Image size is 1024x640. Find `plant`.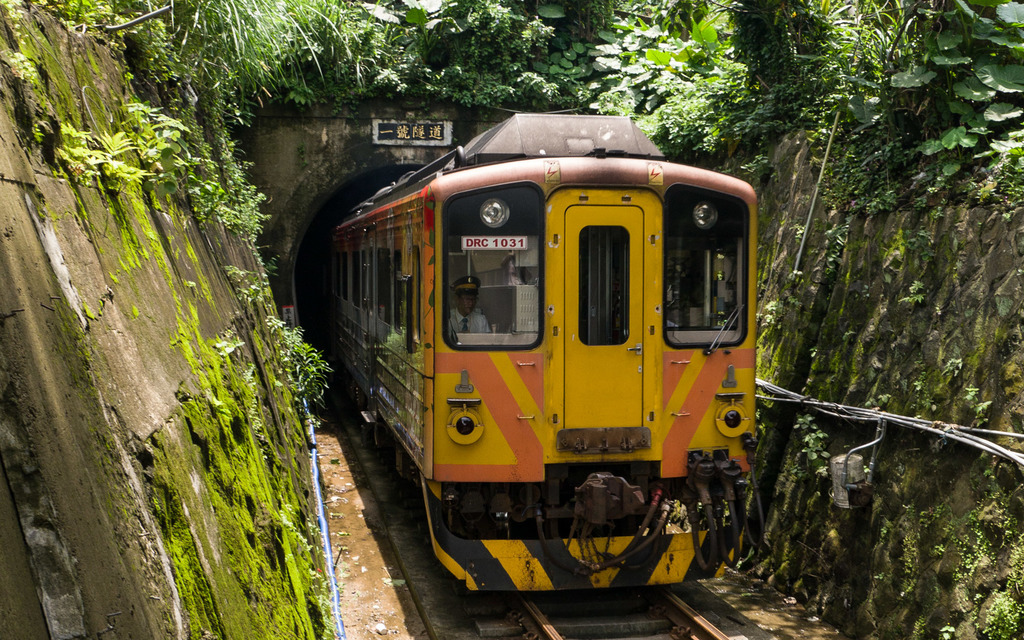
box=[900, 278, 924, 304].
